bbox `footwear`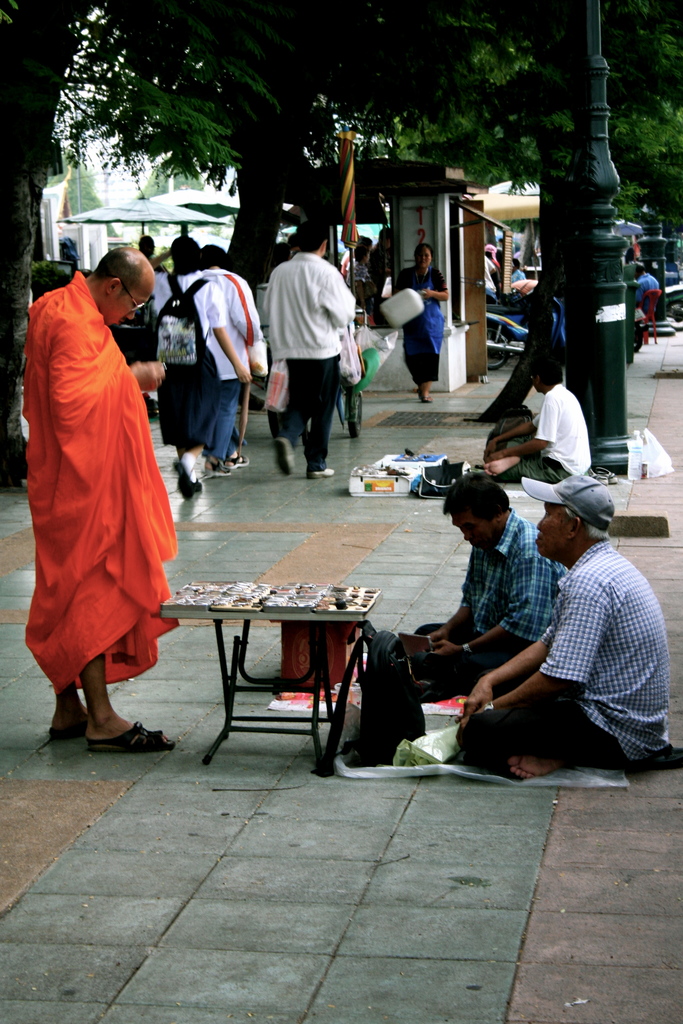
crop(227, 454, 250, 468)
